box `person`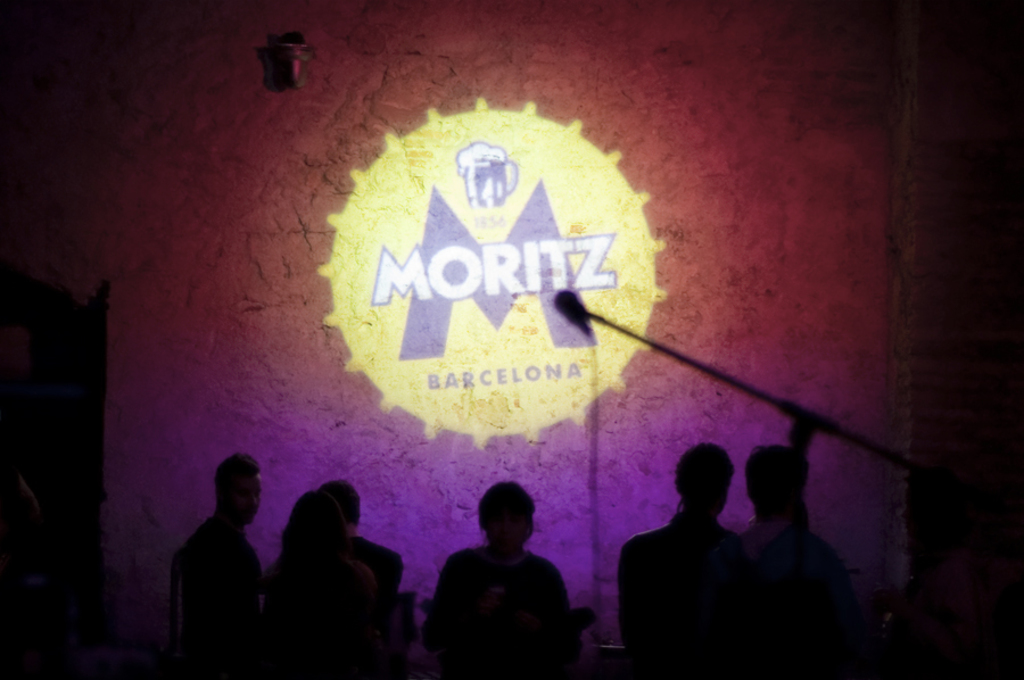
rect(740, 449, 845, 679)
